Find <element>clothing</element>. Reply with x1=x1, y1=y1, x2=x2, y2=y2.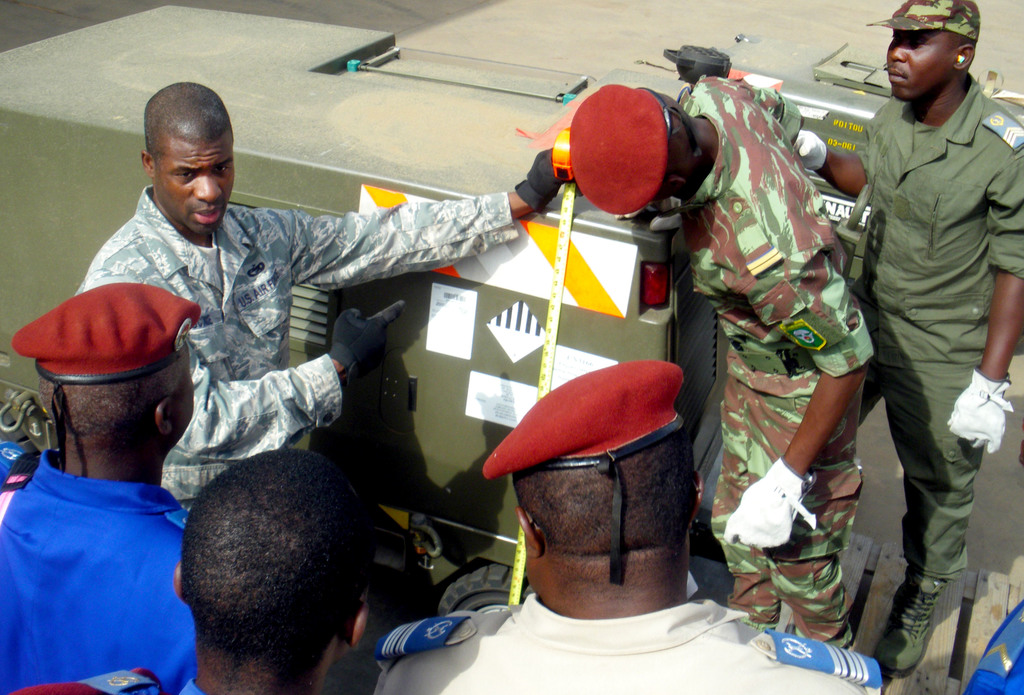
x1=378, y1=595, x2=883, y2=694.
